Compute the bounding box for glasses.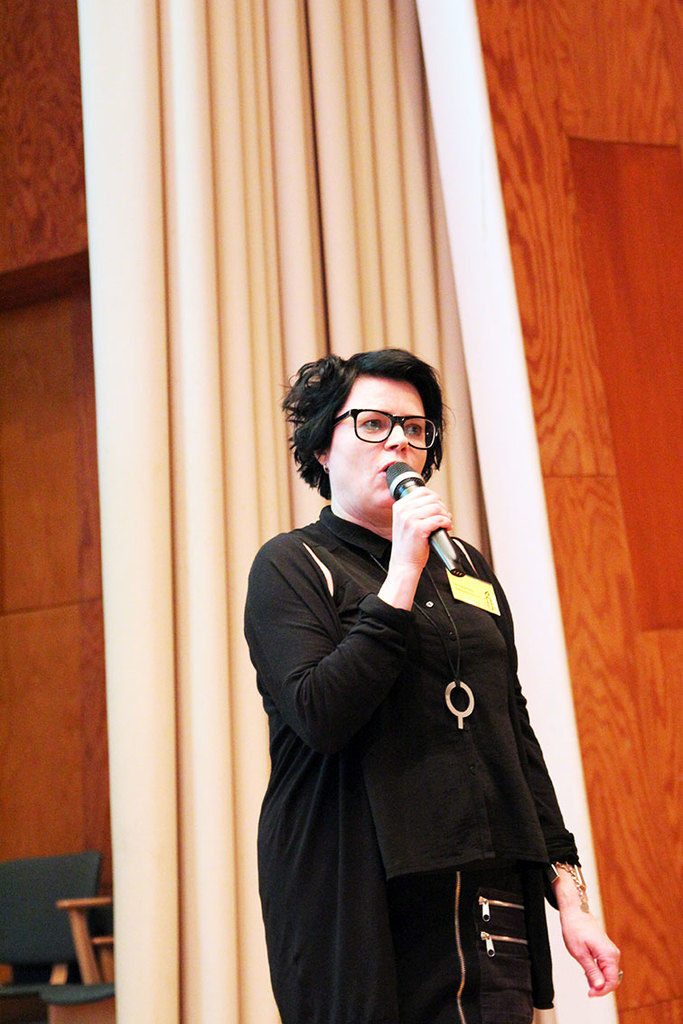
rect(325, 408, 448, 459).
